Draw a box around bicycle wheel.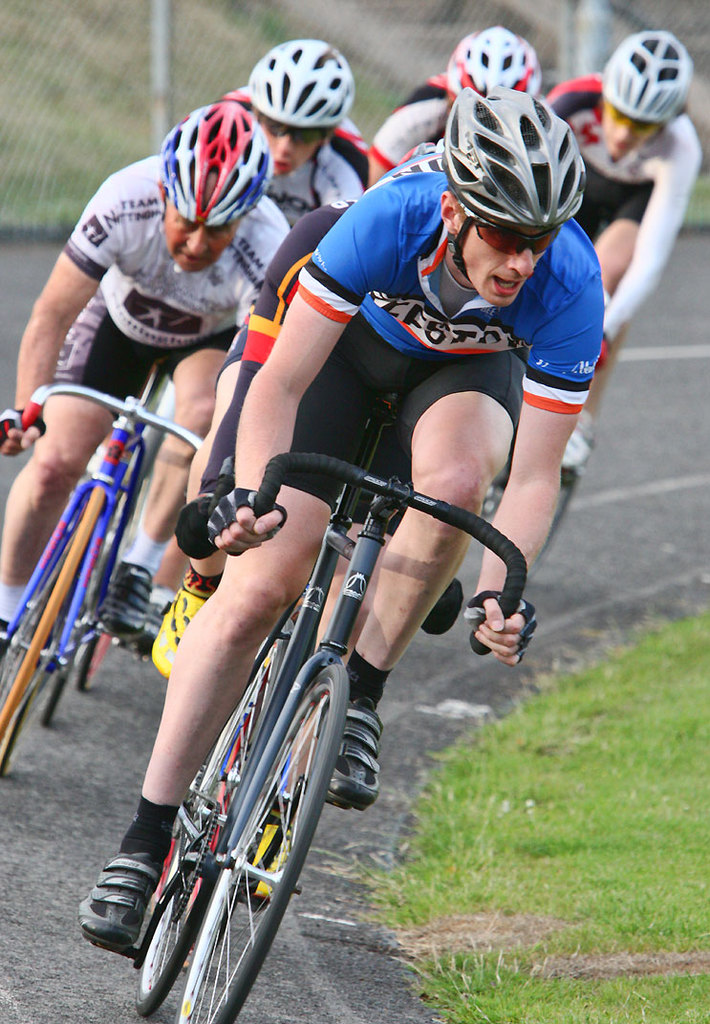
box=[77, 627, 113, 696].
